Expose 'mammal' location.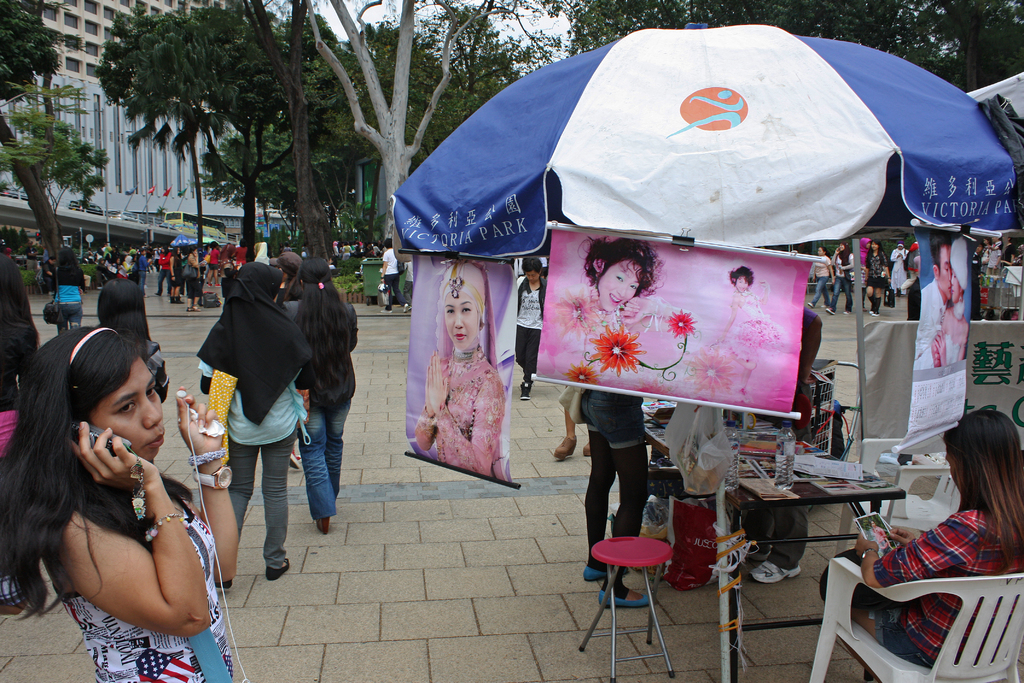
Exposed at 904:253:923:323.
